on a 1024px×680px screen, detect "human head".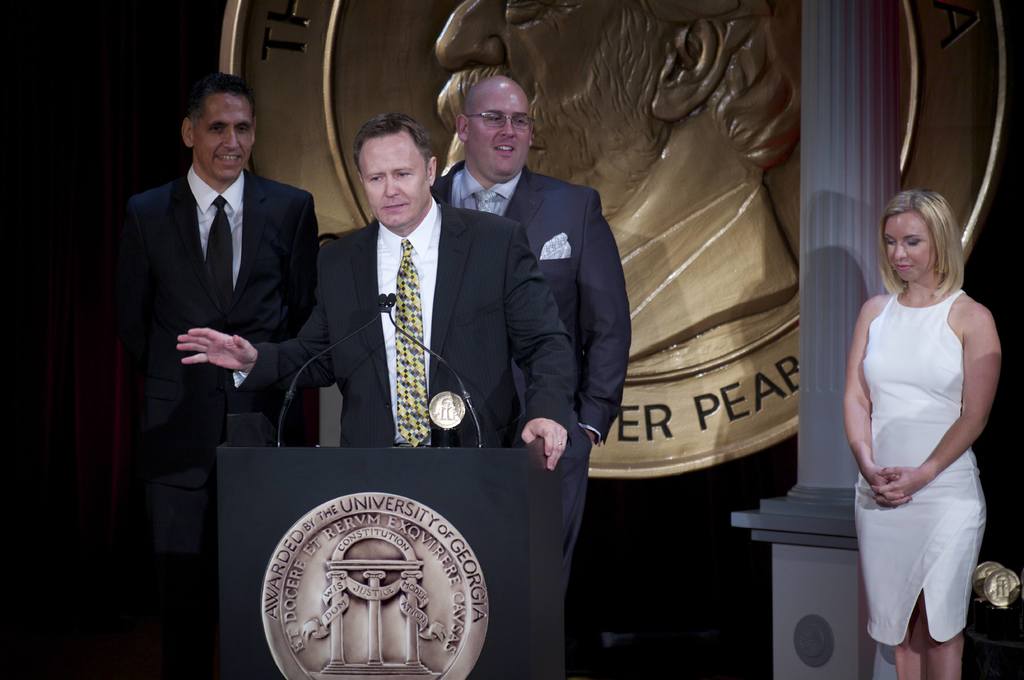
locate(457, 77, 534, 182).
